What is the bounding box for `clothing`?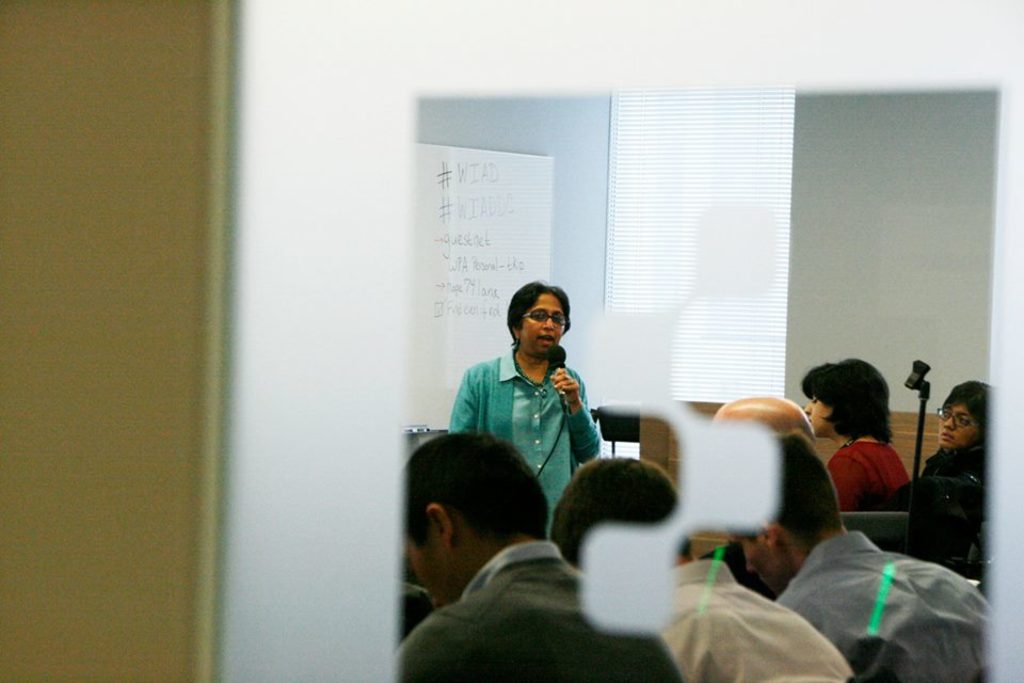
detection(451, 343, 618, 501).
